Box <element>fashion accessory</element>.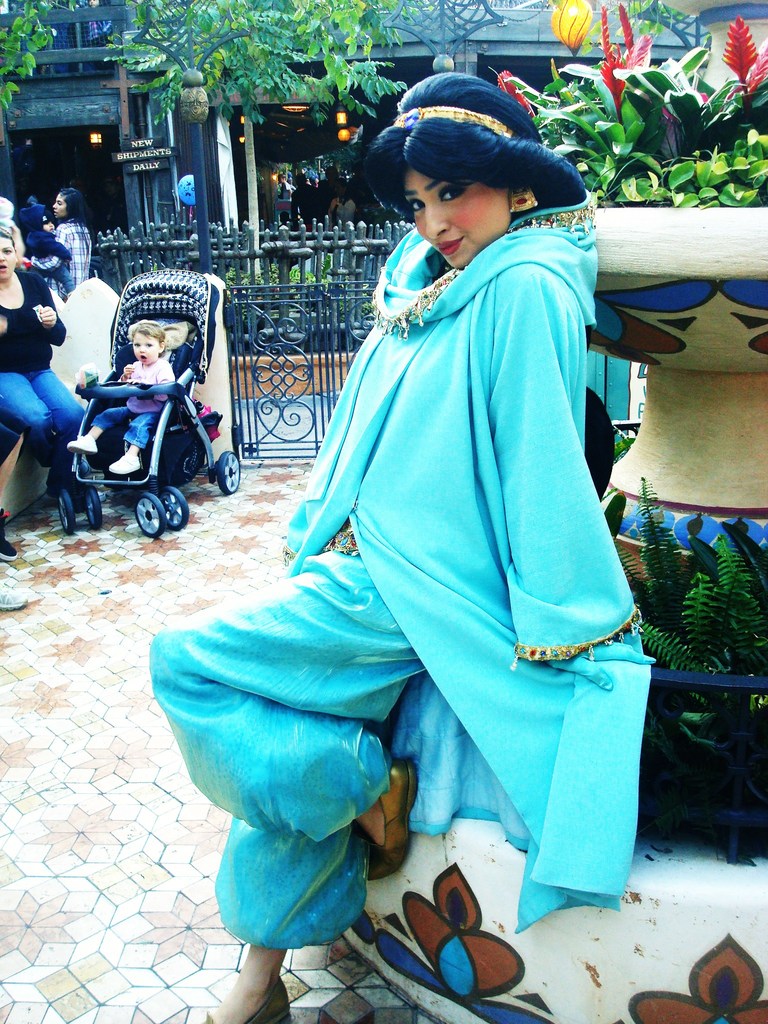
region(202, 980, 287, 1023).
